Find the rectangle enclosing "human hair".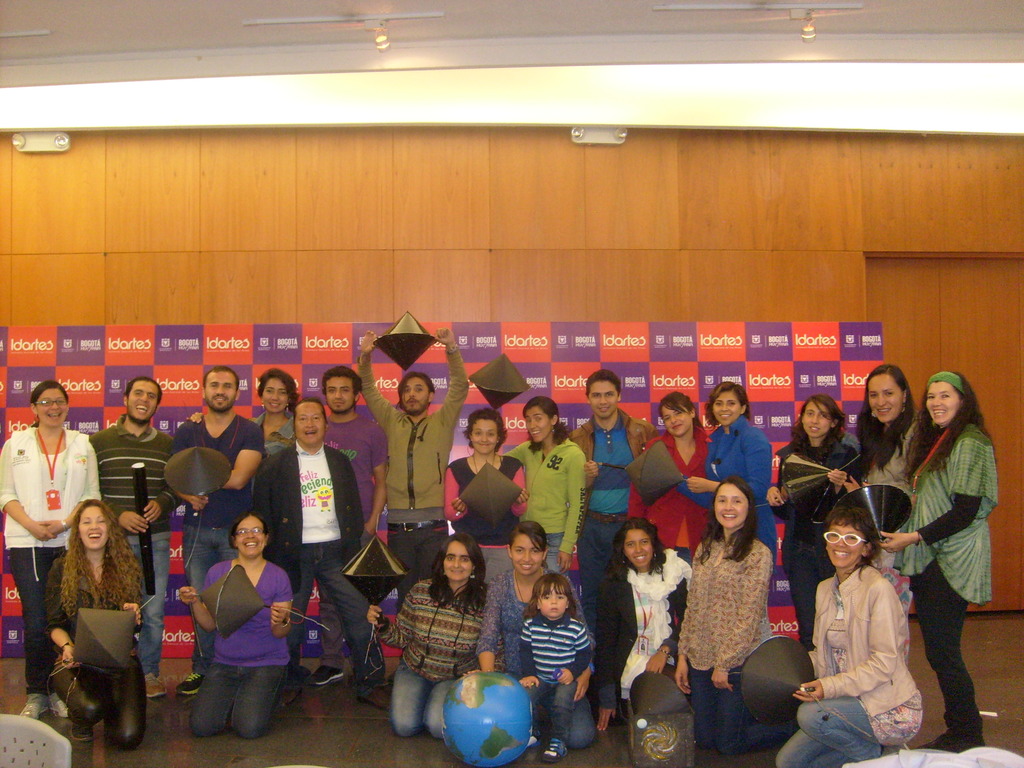
region(611, 517, 669, 578).
